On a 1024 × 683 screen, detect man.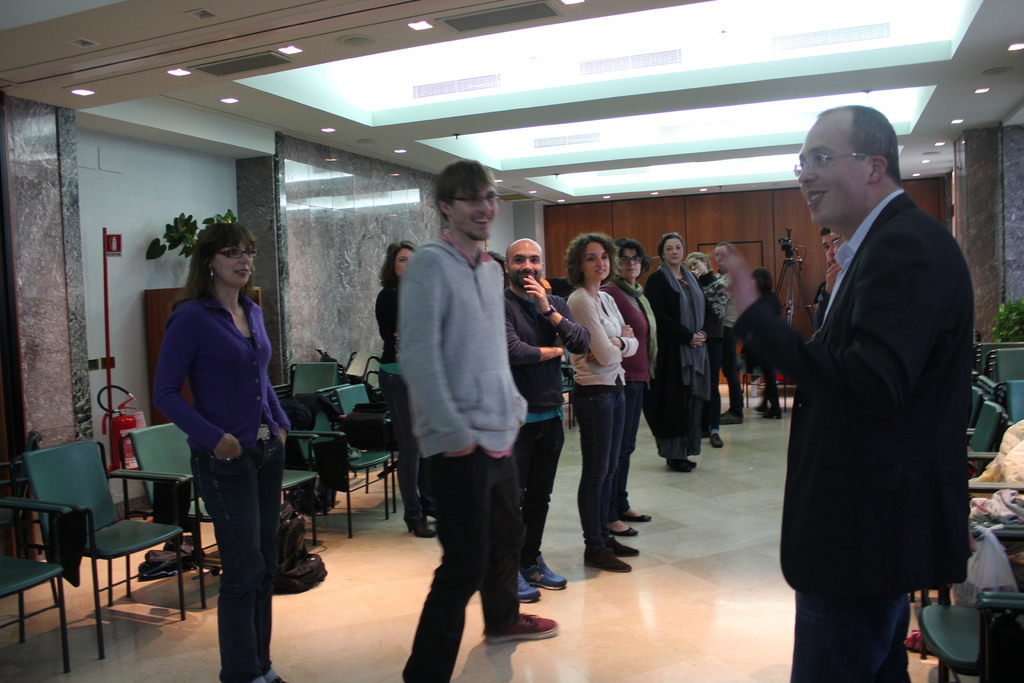
box=[814, 229, 842, 329].
